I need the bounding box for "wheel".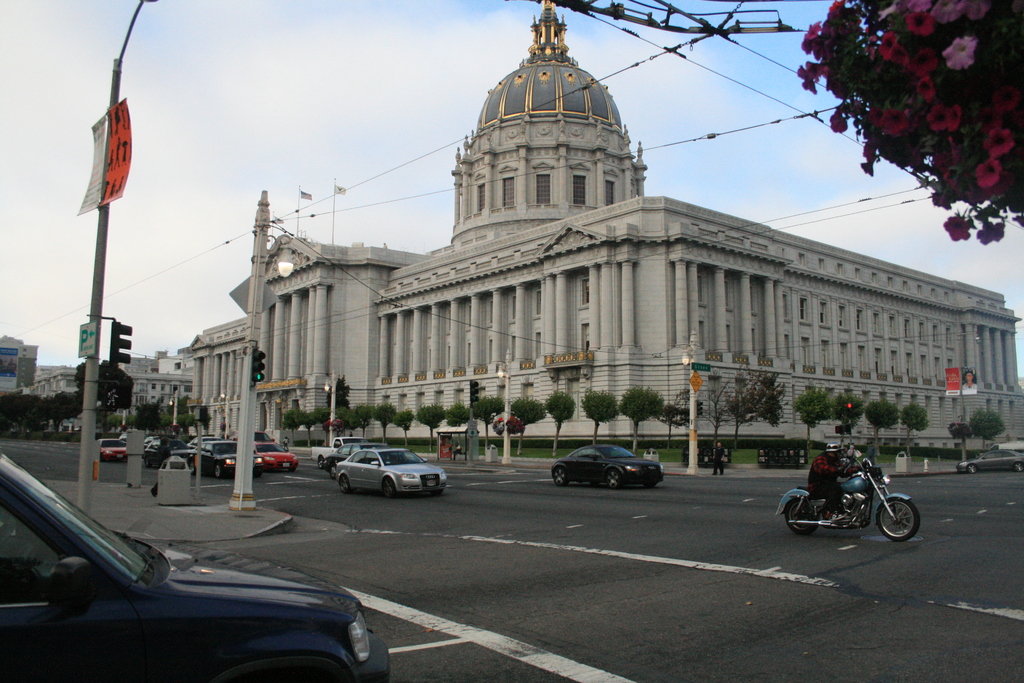
Here it is: <region>316, 456, 325, 469</region>.
